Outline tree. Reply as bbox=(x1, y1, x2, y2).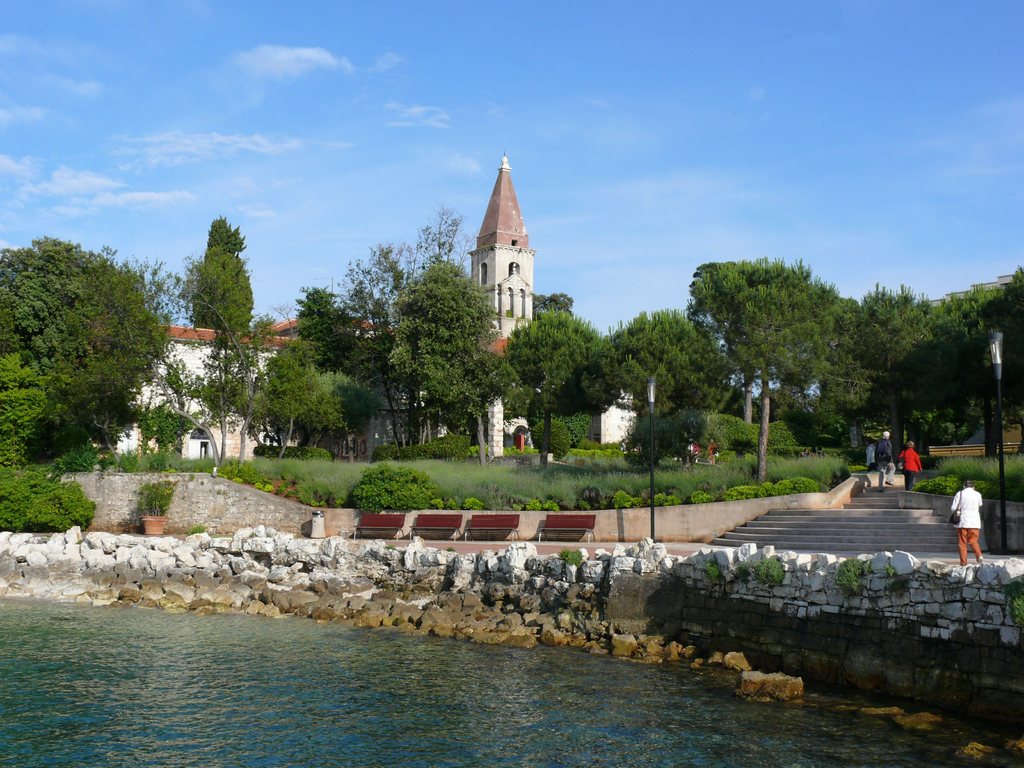
bbox=(932, 262, 1023, 463).
